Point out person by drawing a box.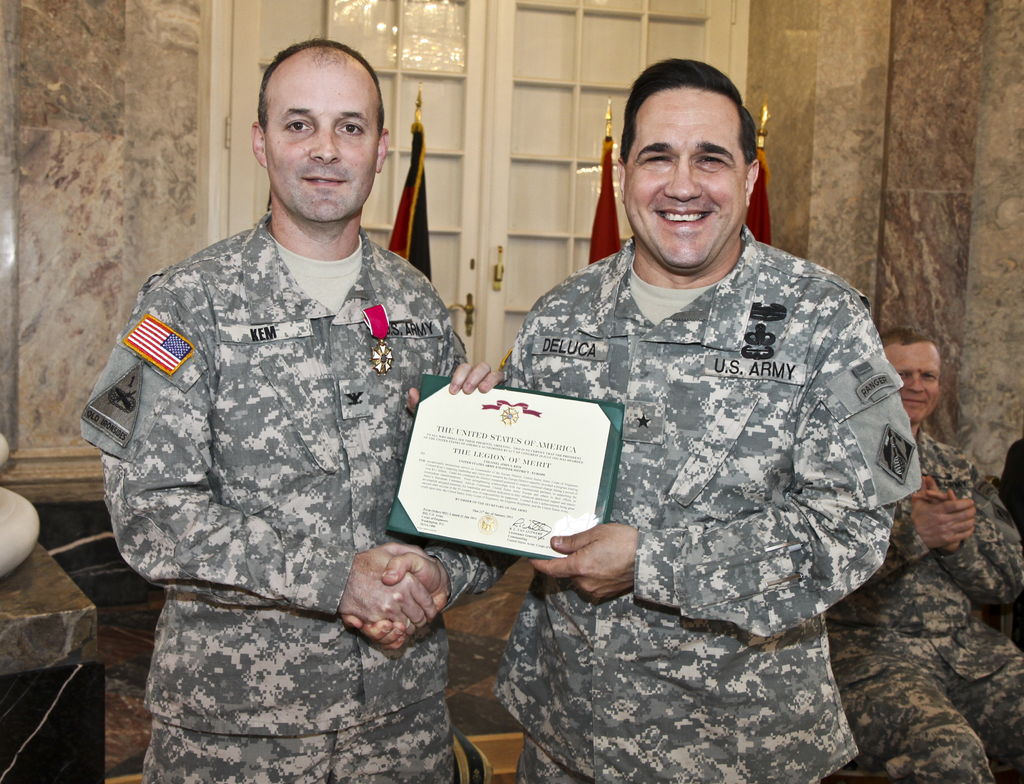
crop(344, 55, 927, 782).
